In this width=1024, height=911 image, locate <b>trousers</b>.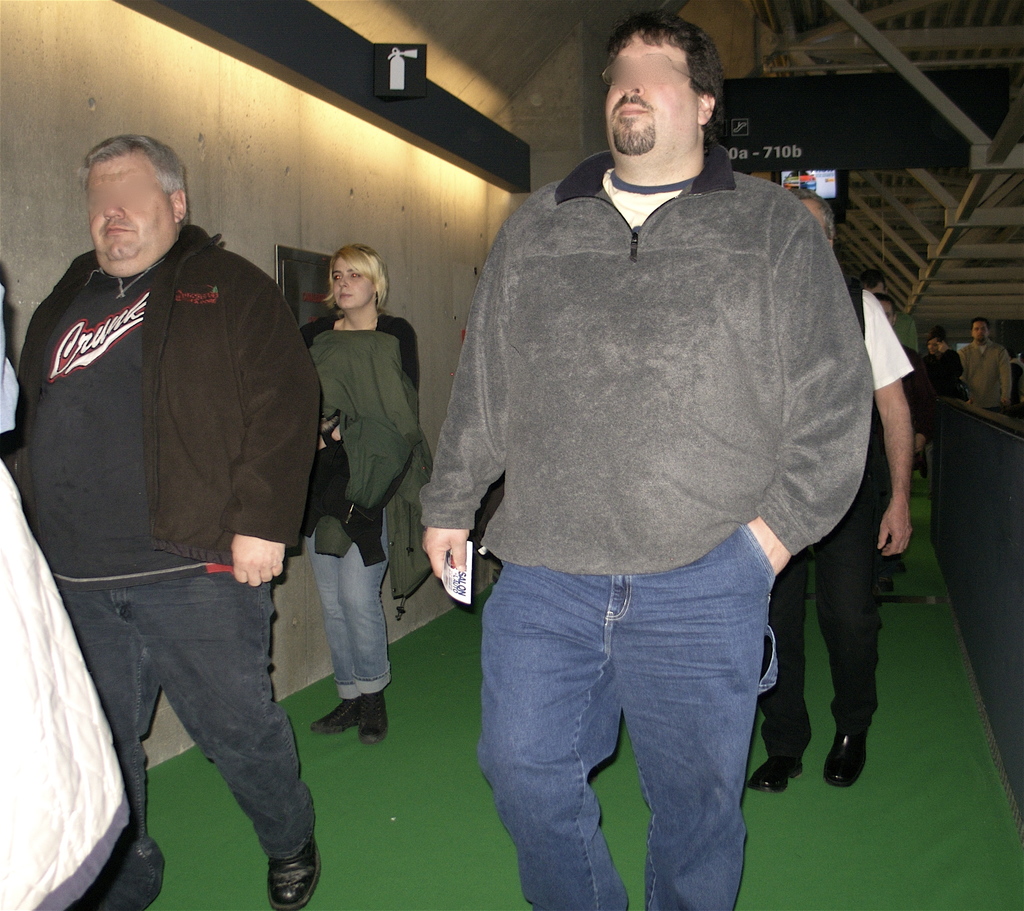
Bounding box: [486, 514, 776, 910].
